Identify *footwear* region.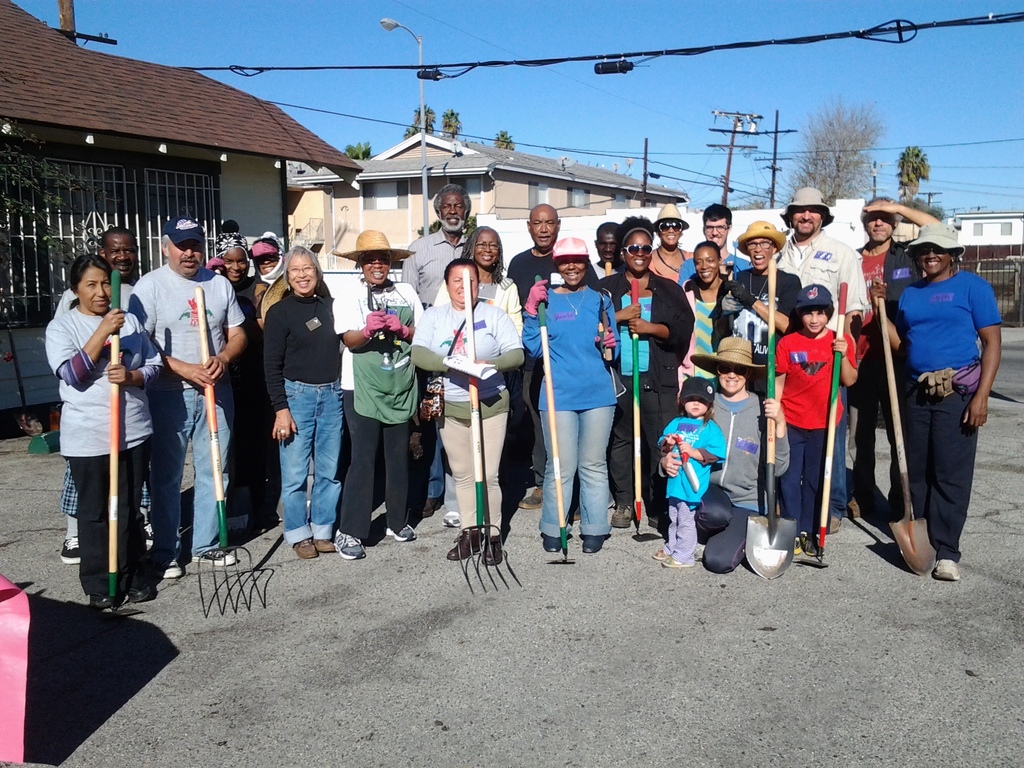
Region: bbox(415, 495, 446, 527).
